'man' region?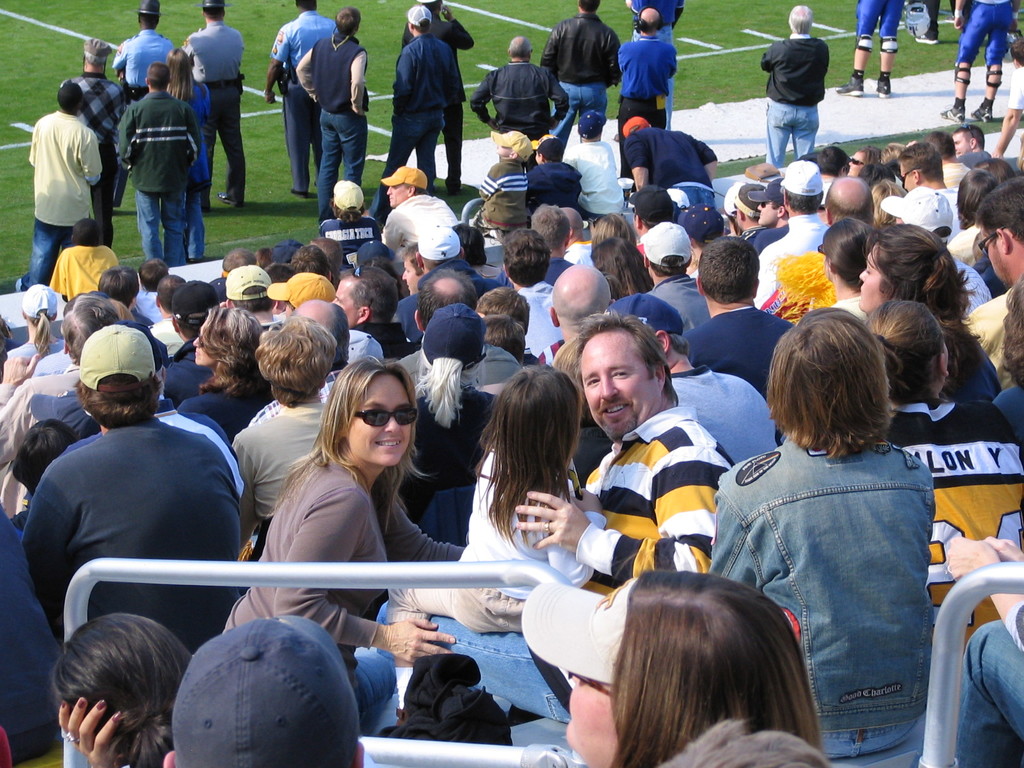
crop(263, 0, 341, 200)
